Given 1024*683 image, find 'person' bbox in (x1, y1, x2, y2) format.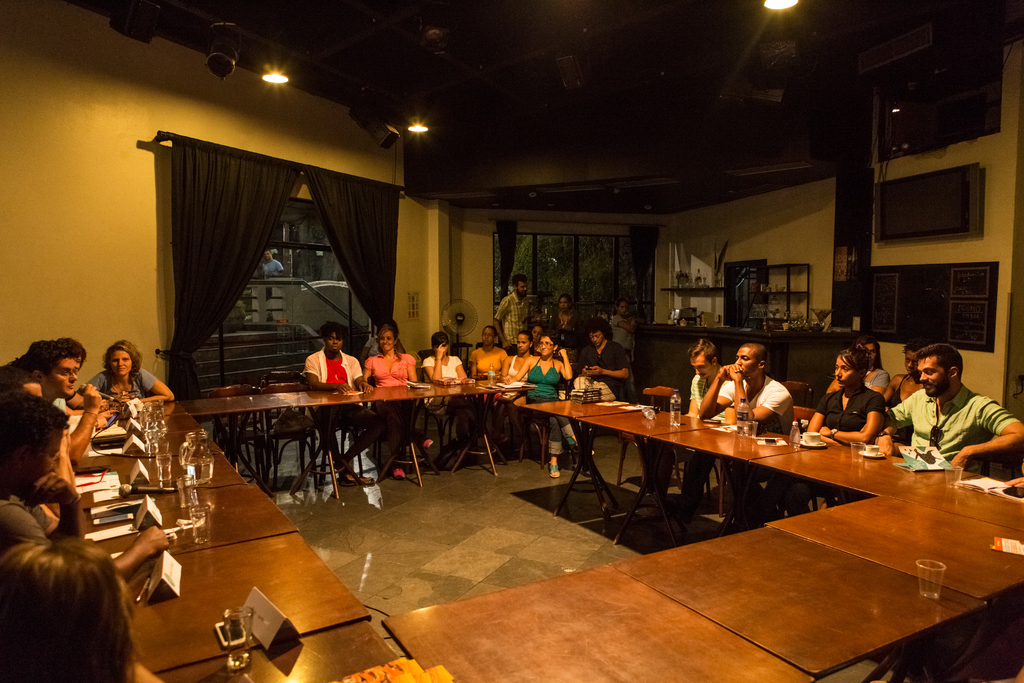
(485, 331, 534, 452).
